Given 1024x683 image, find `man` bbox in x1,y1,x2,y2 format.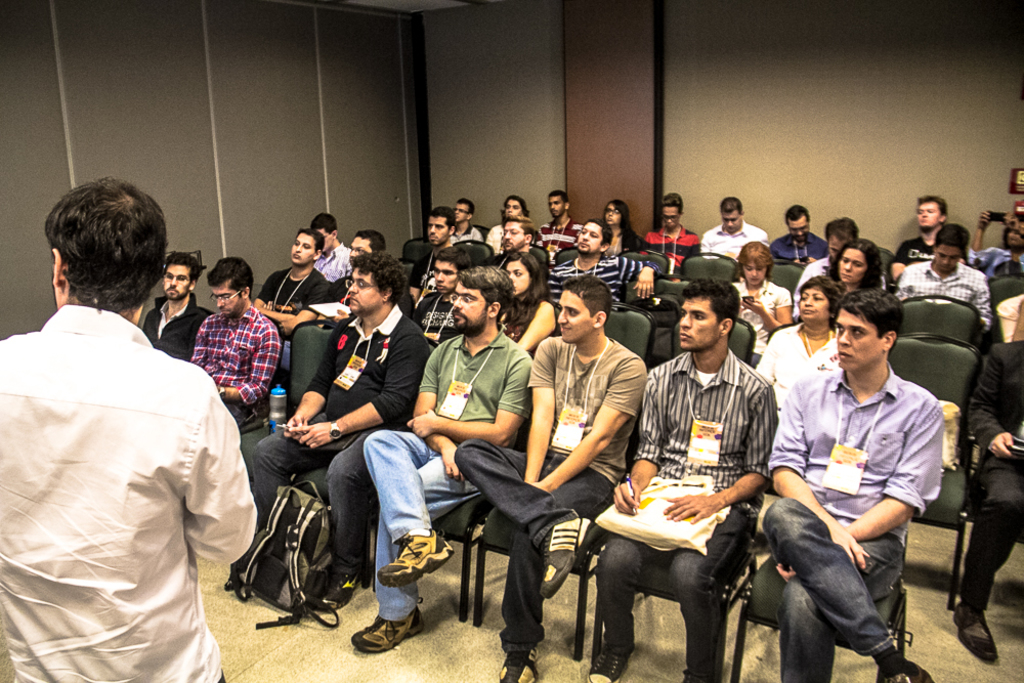
529,181,577,259.
